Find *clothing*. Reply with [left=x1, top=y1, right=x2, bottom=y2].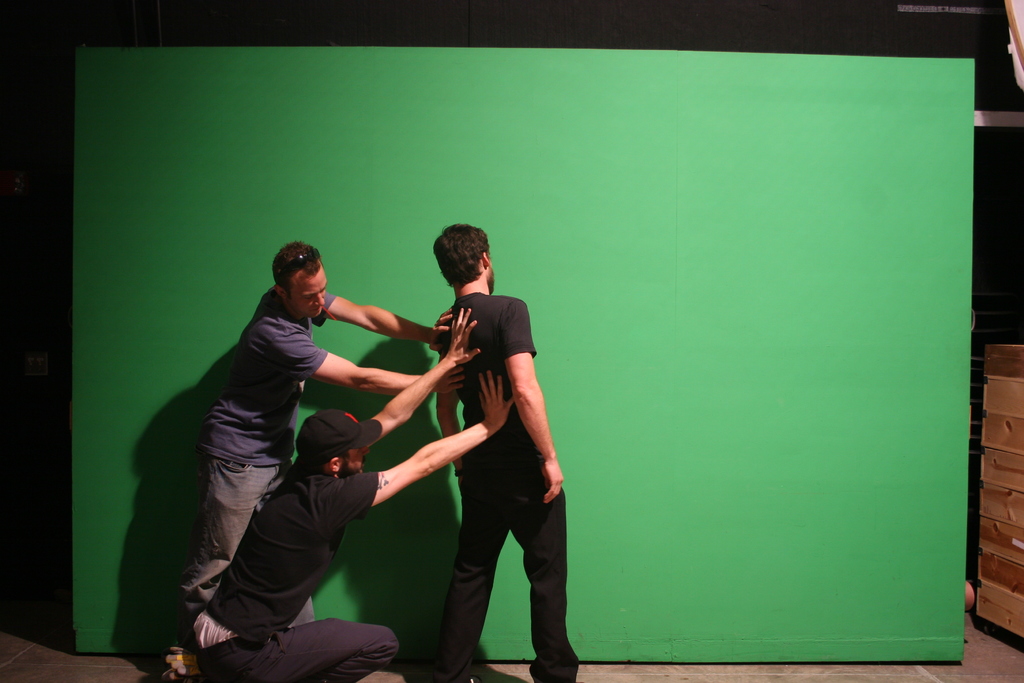
[left=436, top=290, right=581, bottom=682].
